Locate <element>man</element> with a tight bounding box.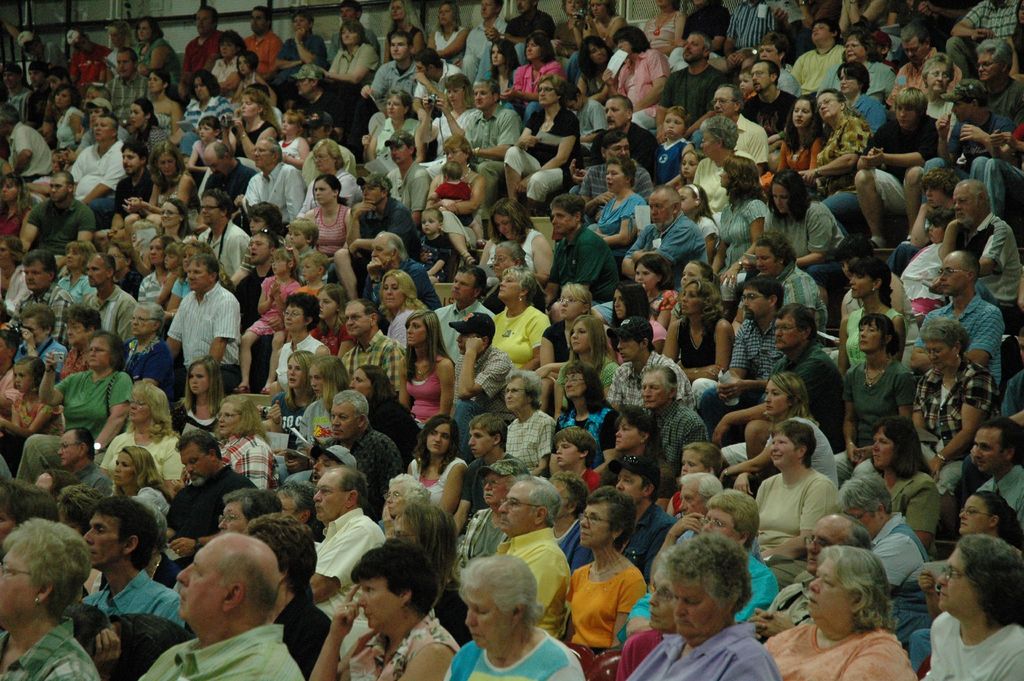
850:81:944:245.
